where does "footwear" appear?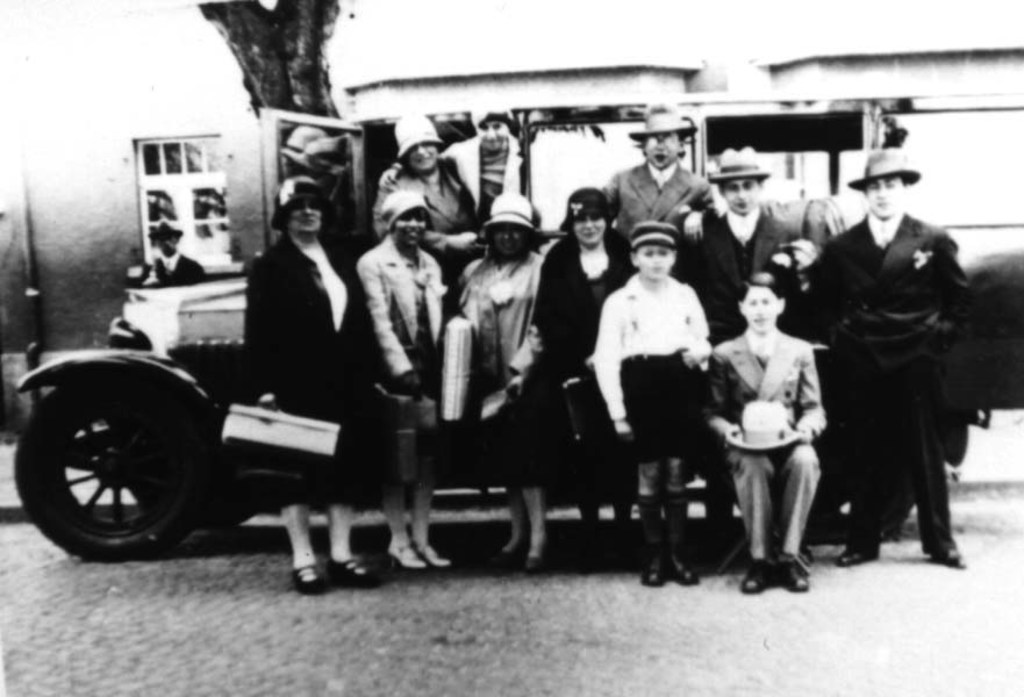
Appears at 328:558:389:585.
